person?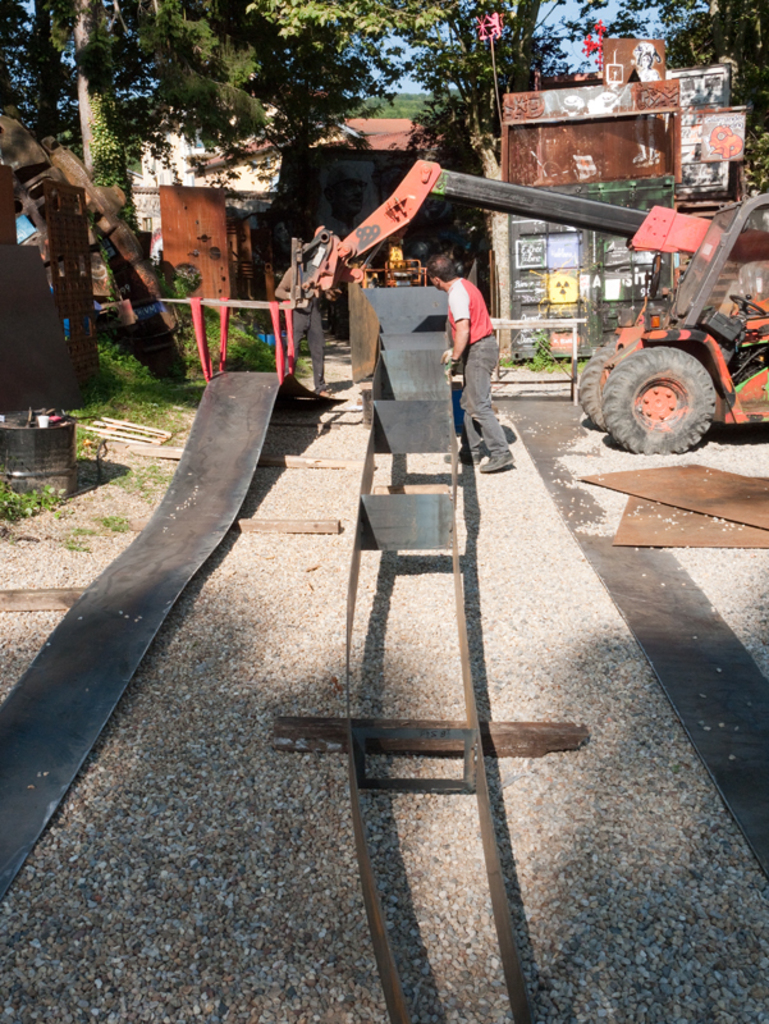
region(427, 252, 516, 468)
